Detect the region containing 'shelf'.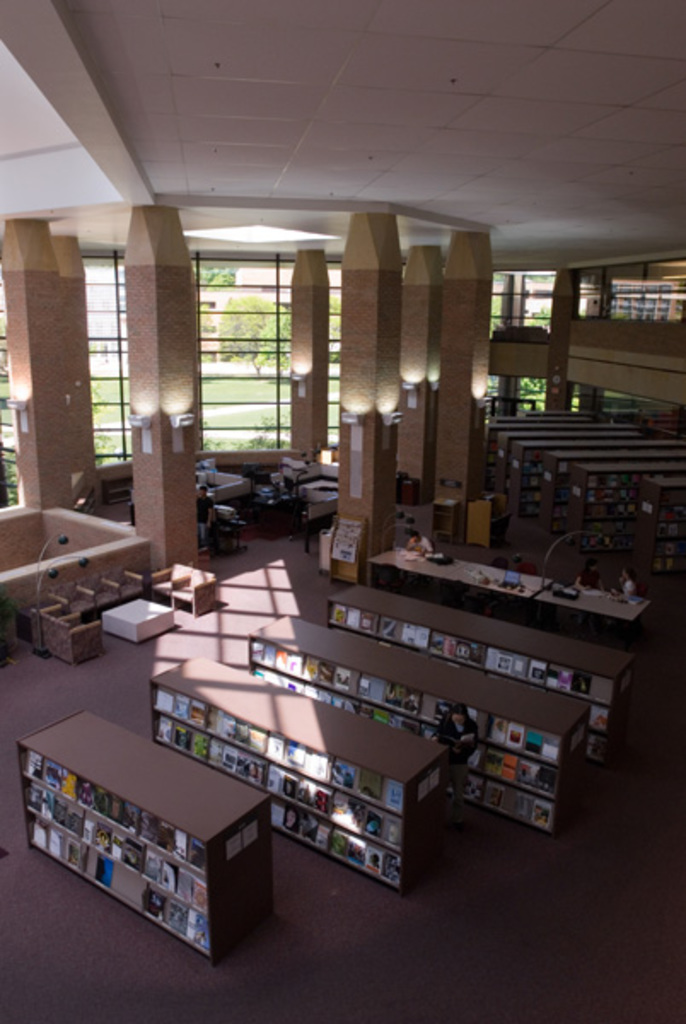
l=148, t=667, r=451, b=886.
